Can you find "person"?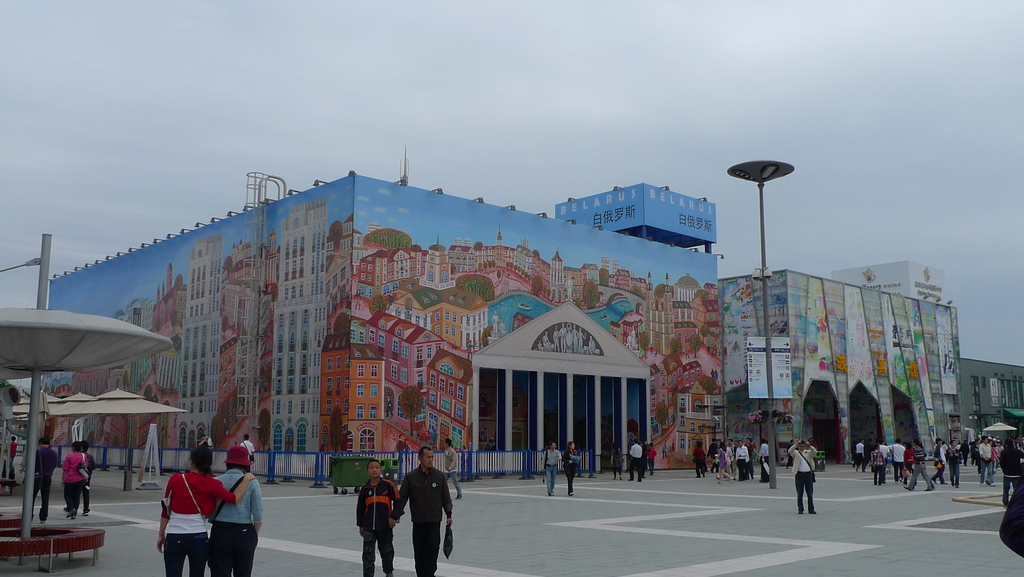
Yes, bounding box: (x1=787, y1=432, x2=820, y2=524).
